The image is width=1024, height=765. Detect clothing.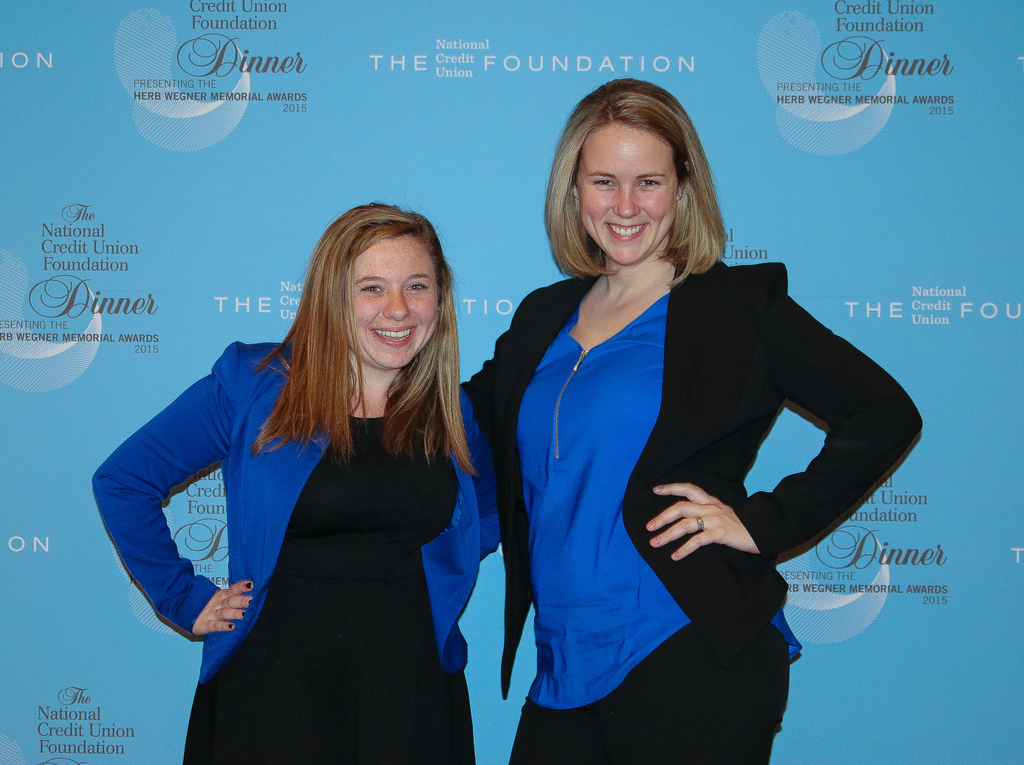
Detection: [left=83, top=331, right=525, bottom=764].
